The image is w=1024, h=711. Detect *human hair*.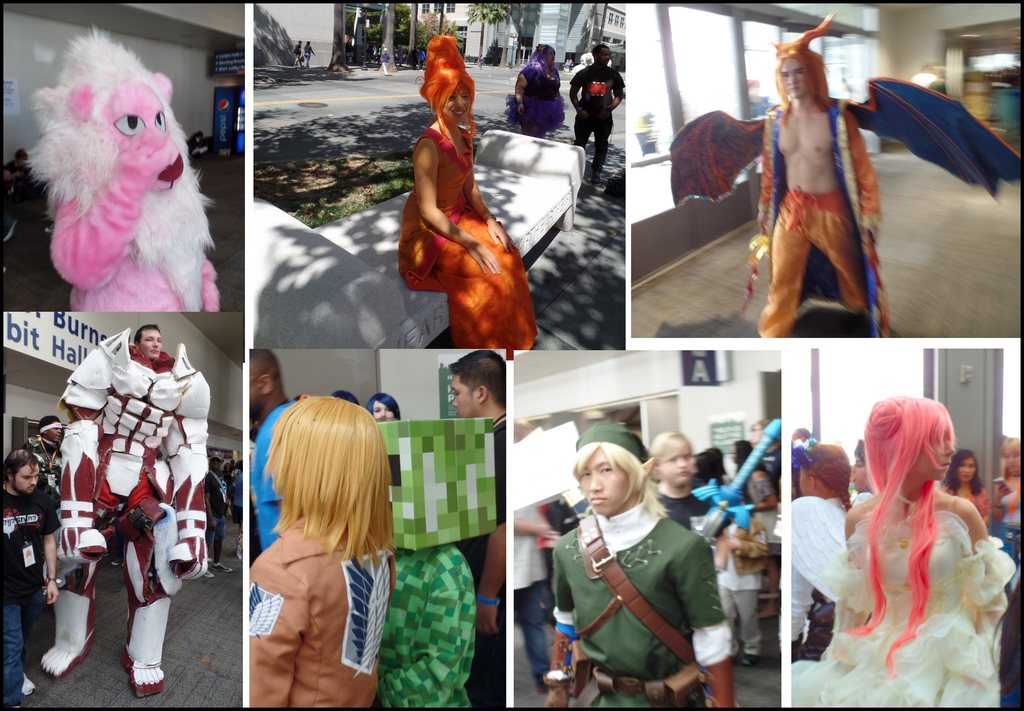
Detection: [134, 323, 161, 351].
